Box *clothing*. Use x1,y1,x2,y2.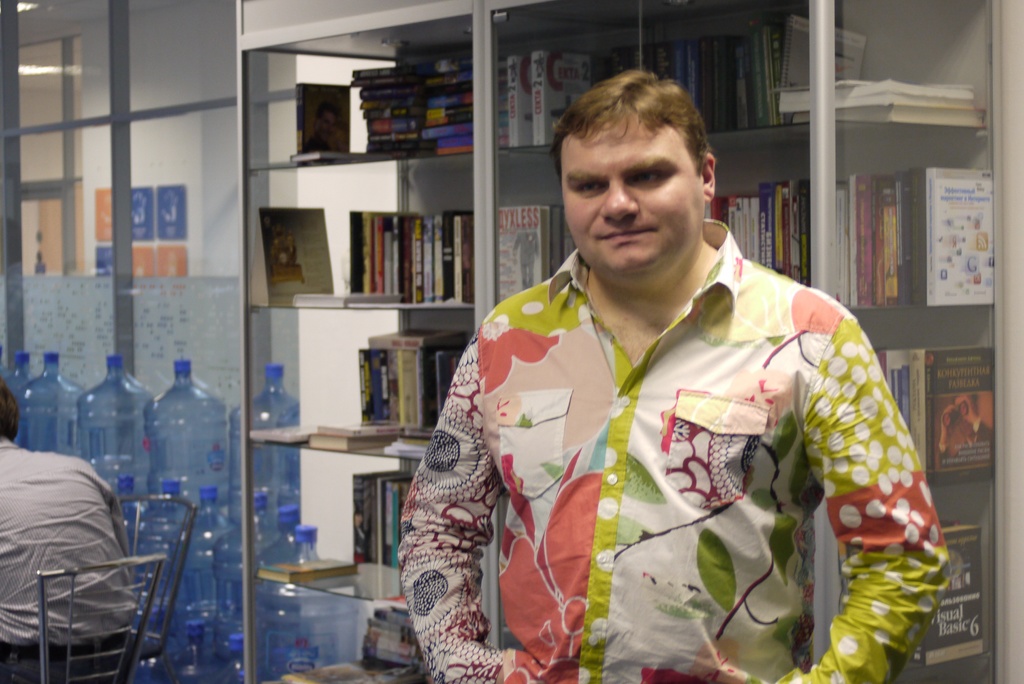
384,245,936,664.
